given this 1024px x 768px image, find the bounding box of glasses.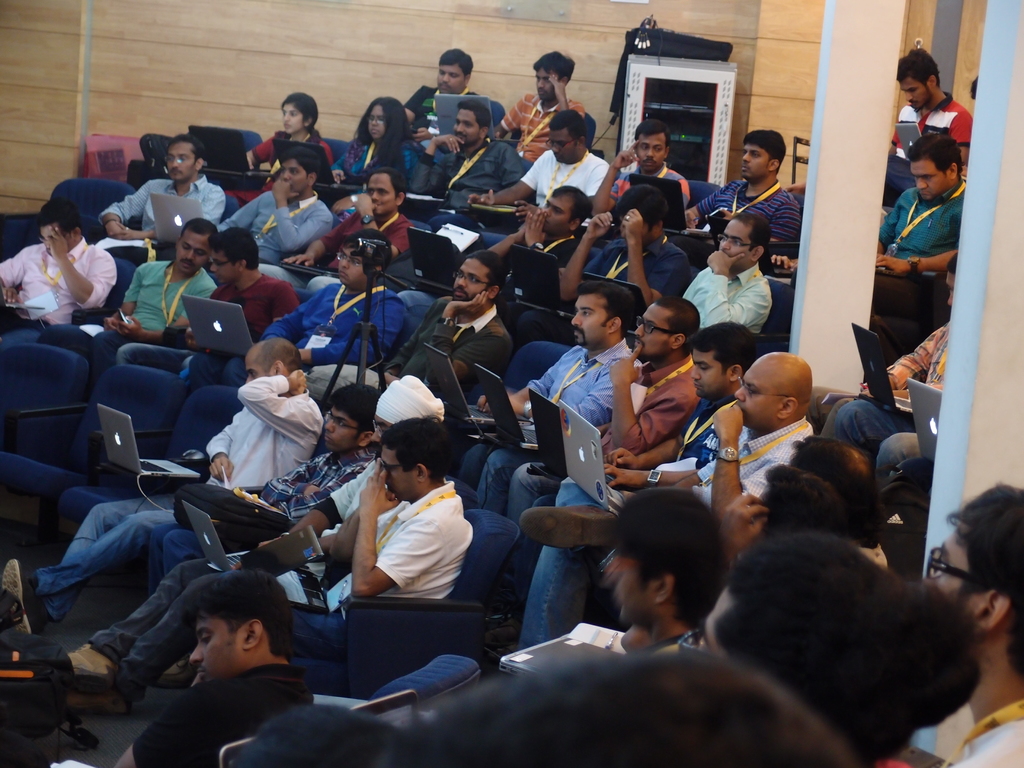
452/269/492/286.
